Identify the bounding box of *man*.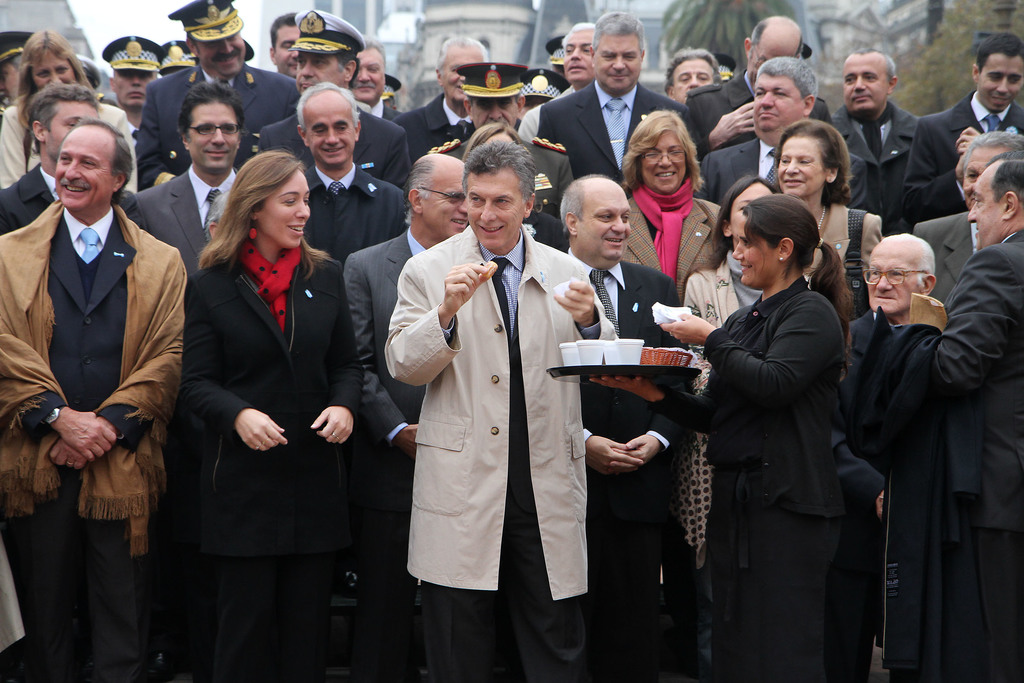
left=903, top=29, right=1023, bottom=225.
